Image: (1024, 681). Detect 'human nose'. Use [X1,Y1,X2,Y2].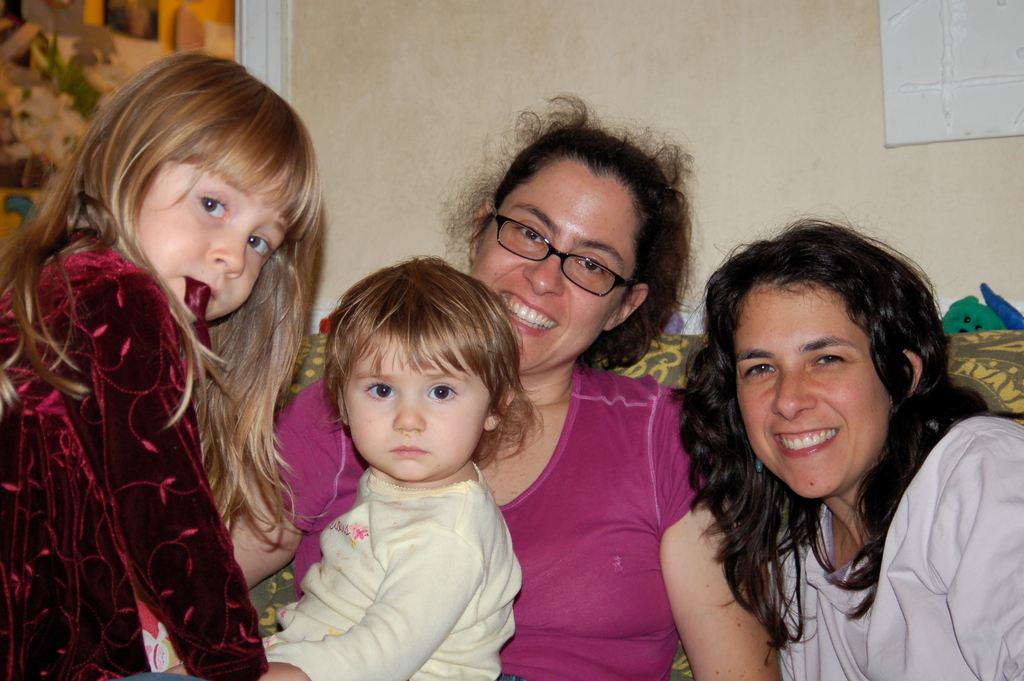
[770,368,815,419].
